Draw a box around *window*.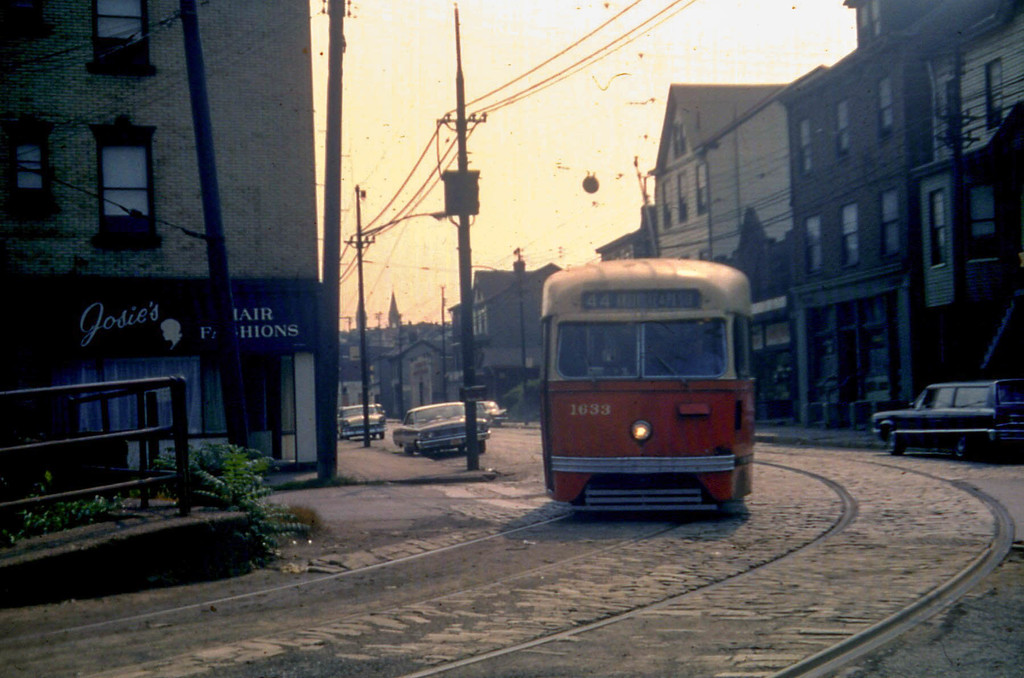
[x1=669, y1=122, x2=692, y2=158].
